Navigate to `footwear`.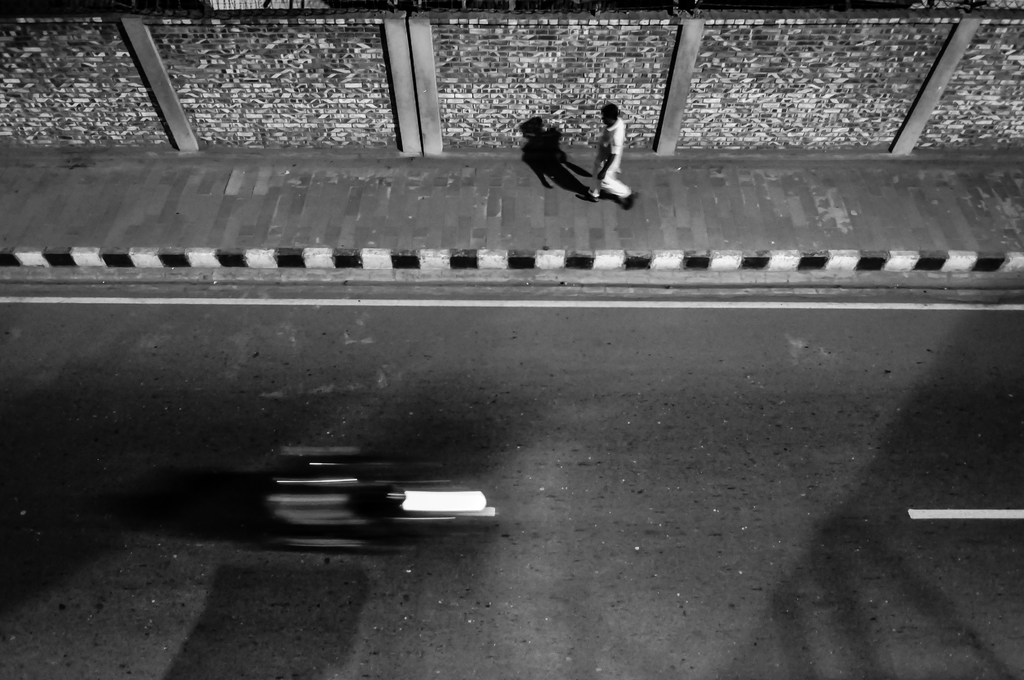
Navigation target: <box>574,190,599,205</box>.
